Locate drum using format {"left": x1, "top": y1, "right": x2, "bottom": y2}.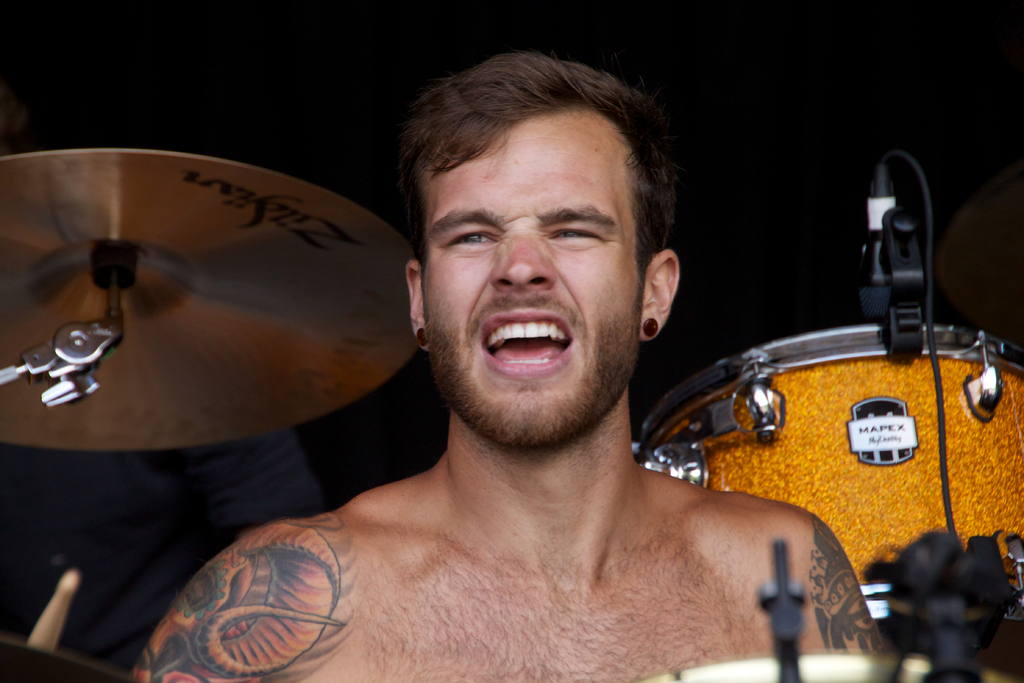
{"left": 636, "top": 654, "right": 1023, "bottom": 682}.
